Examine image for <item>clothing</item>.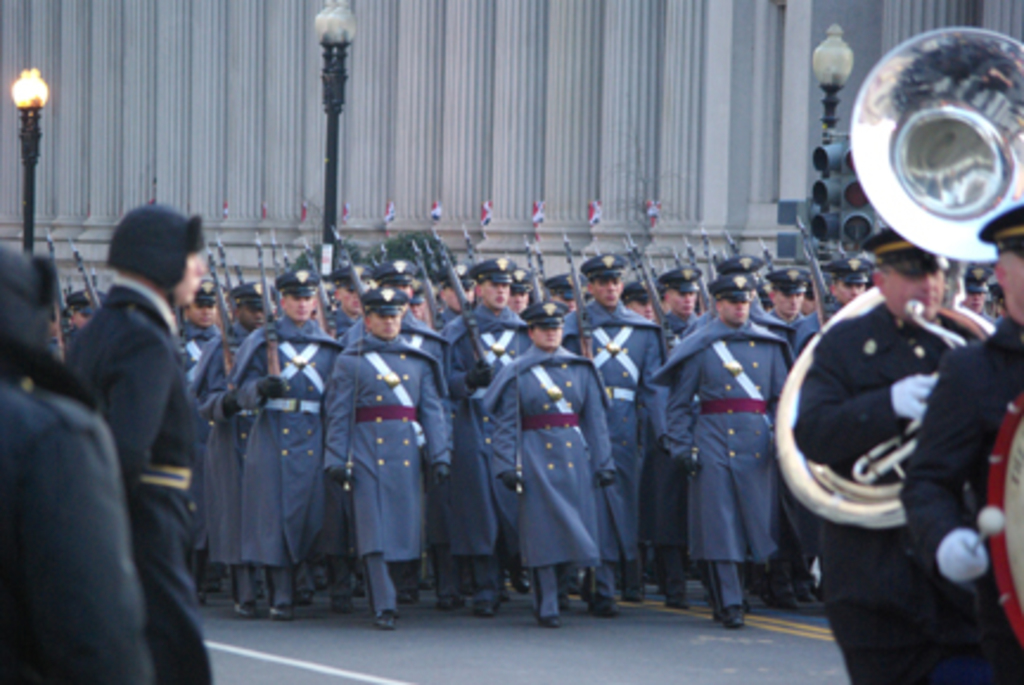
Examination result: {"left": 429, "top": 294, "right": 529, "bottom": 595}.
